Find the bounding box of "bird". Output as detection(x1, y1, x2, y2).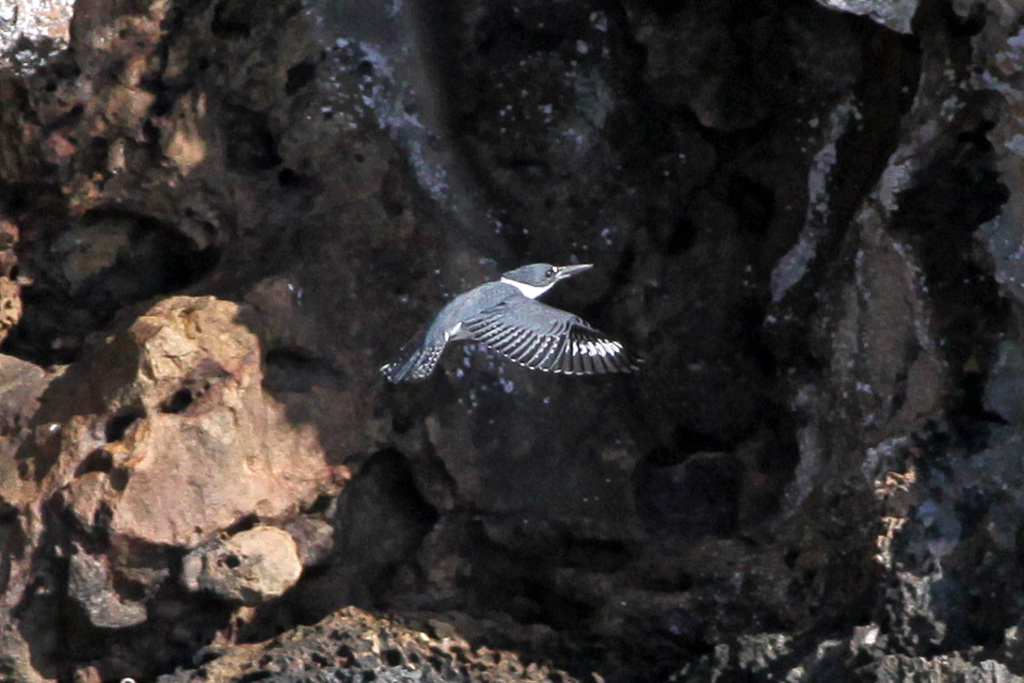
detection(378, 251, 655, 390).
